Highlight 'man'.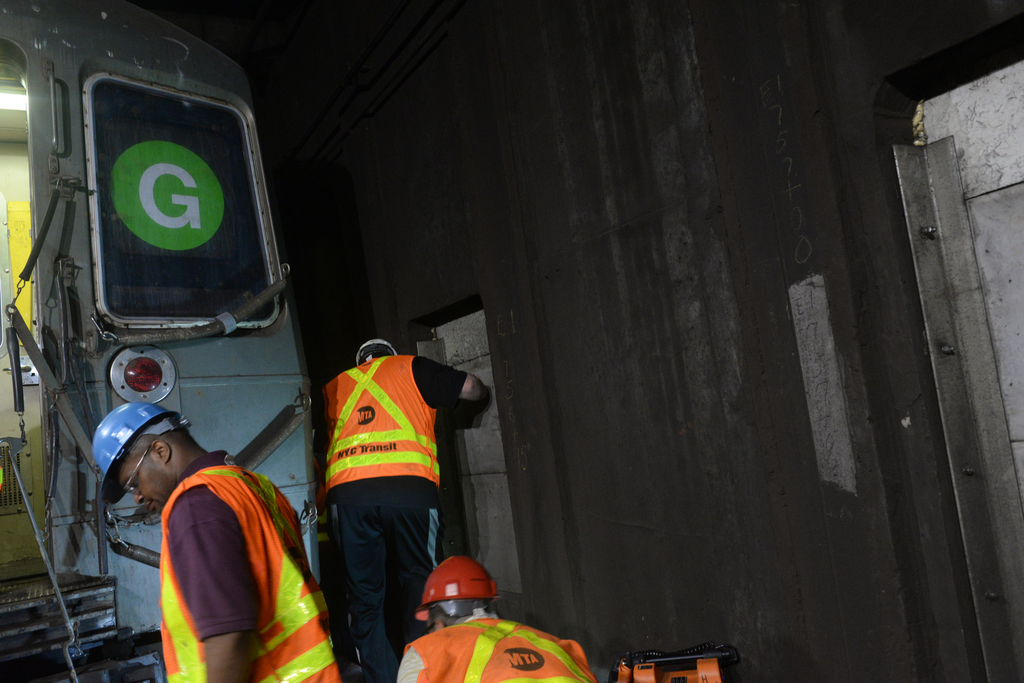
Highlighted region: (left=387, top=549, right=605, bottom=682).
